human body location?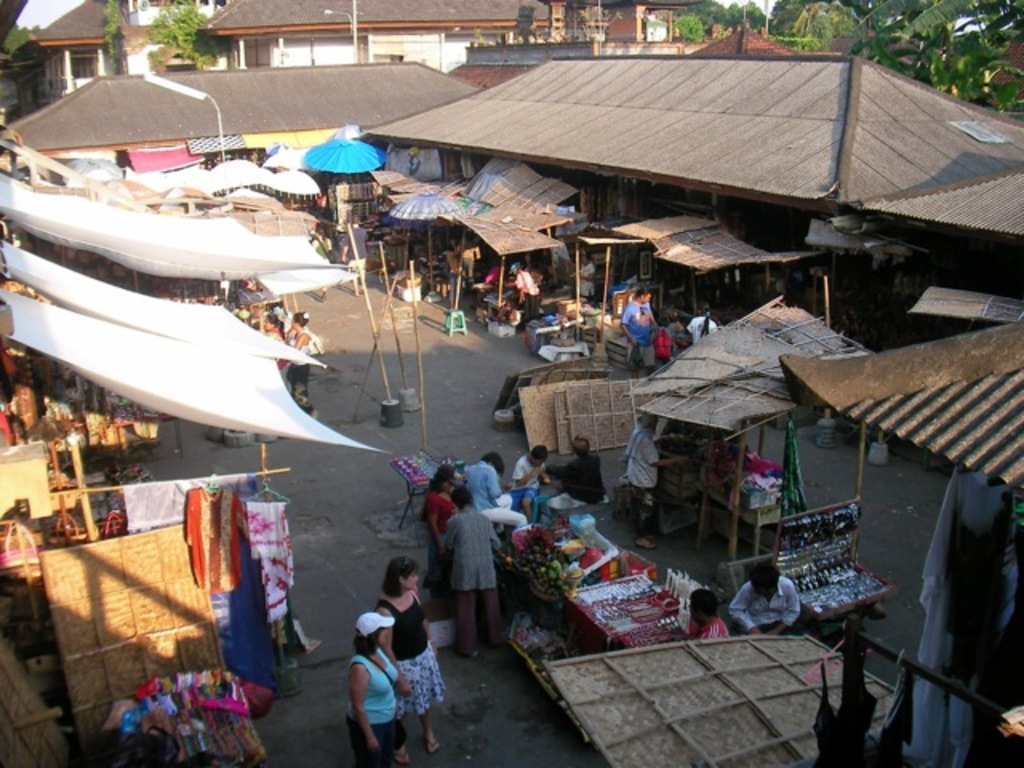
(685, 306, 718, 339)
